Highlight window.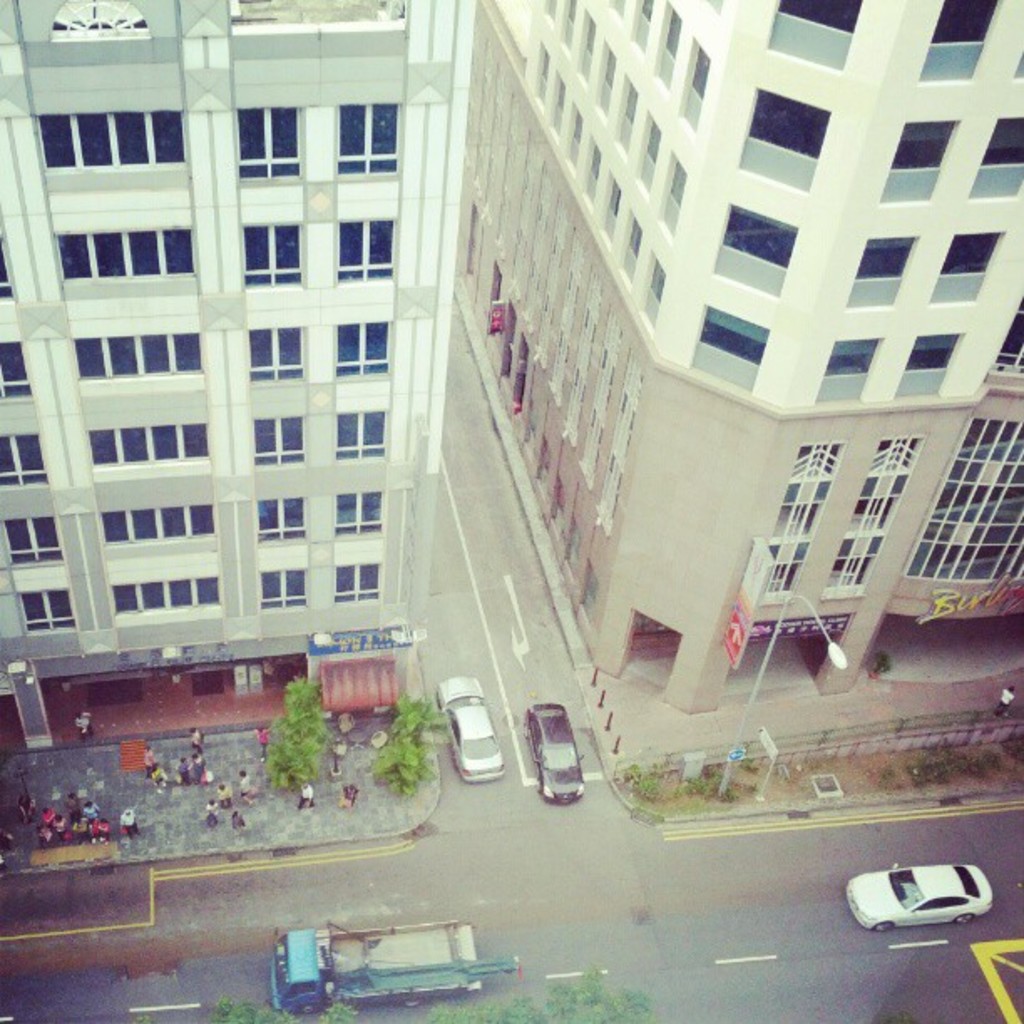
Highlighted region: x1=823, y1=437, x2=927, y2=601.
